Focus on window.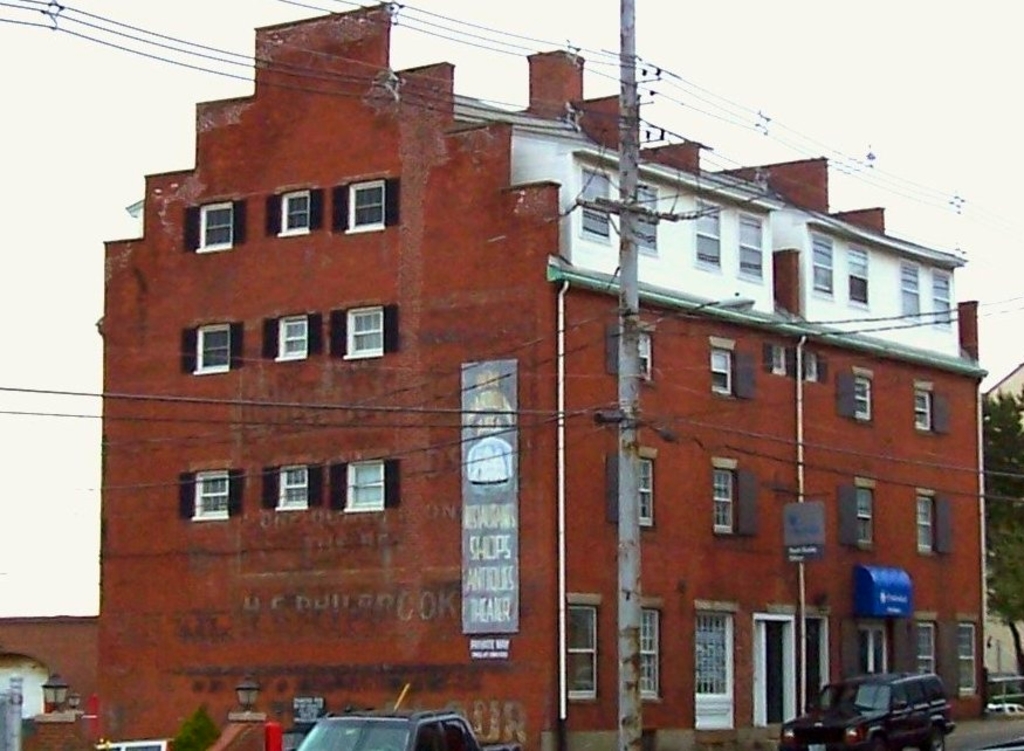
Focused at 913, 498, 935, 552.
